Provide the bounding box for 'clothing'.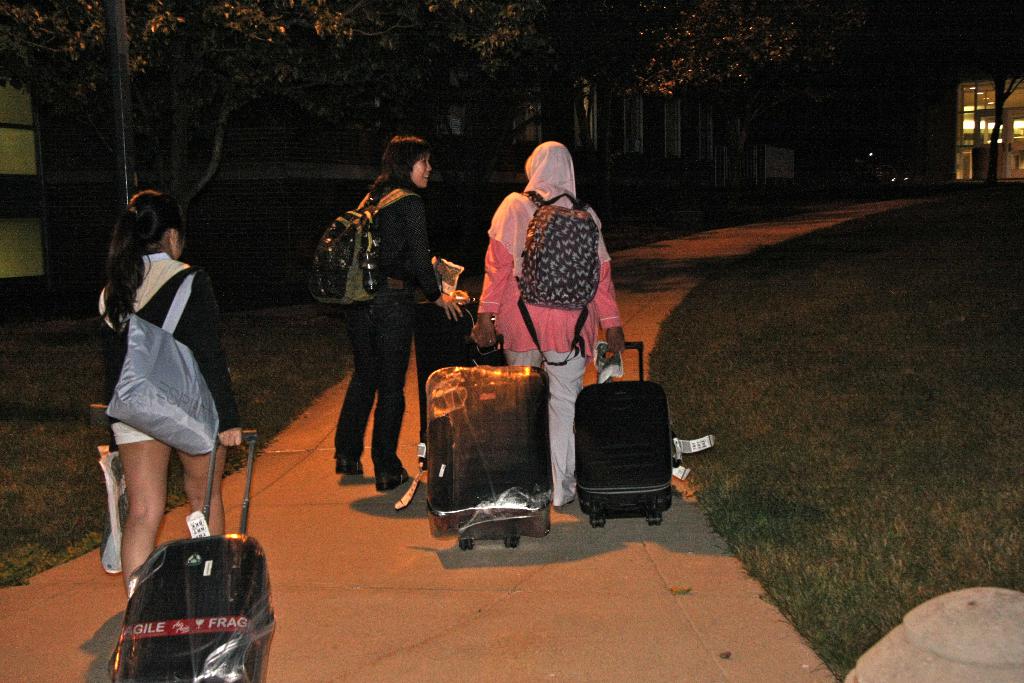
329:182:442:472.
